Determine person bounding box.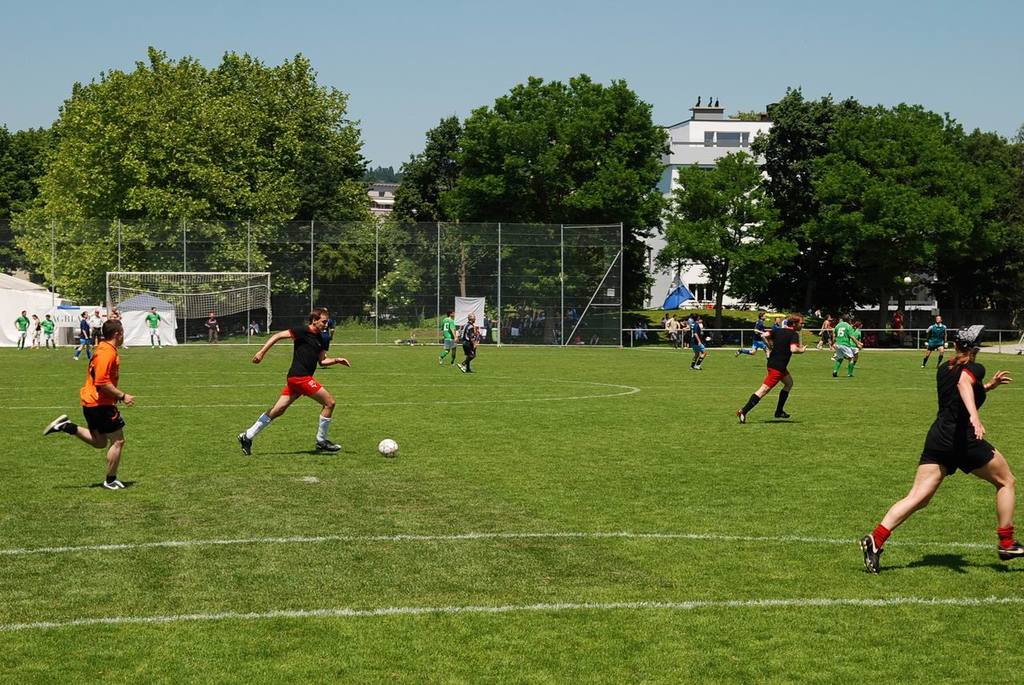
Determined: <region>687, 318, 707, 371</region>.
